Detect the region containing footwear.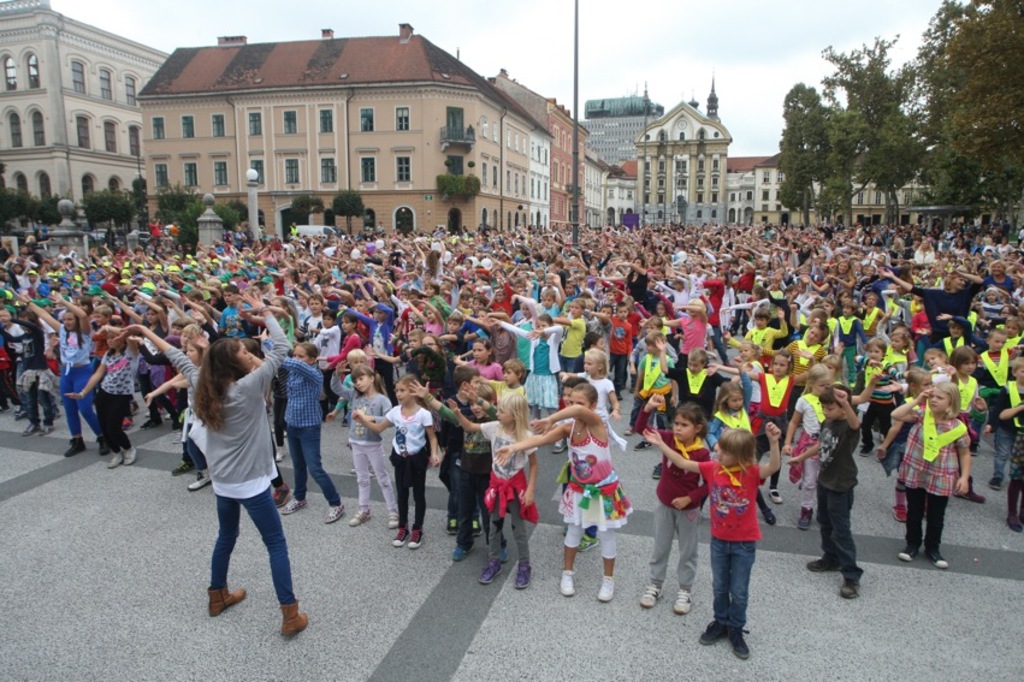
470/511/485/539.
